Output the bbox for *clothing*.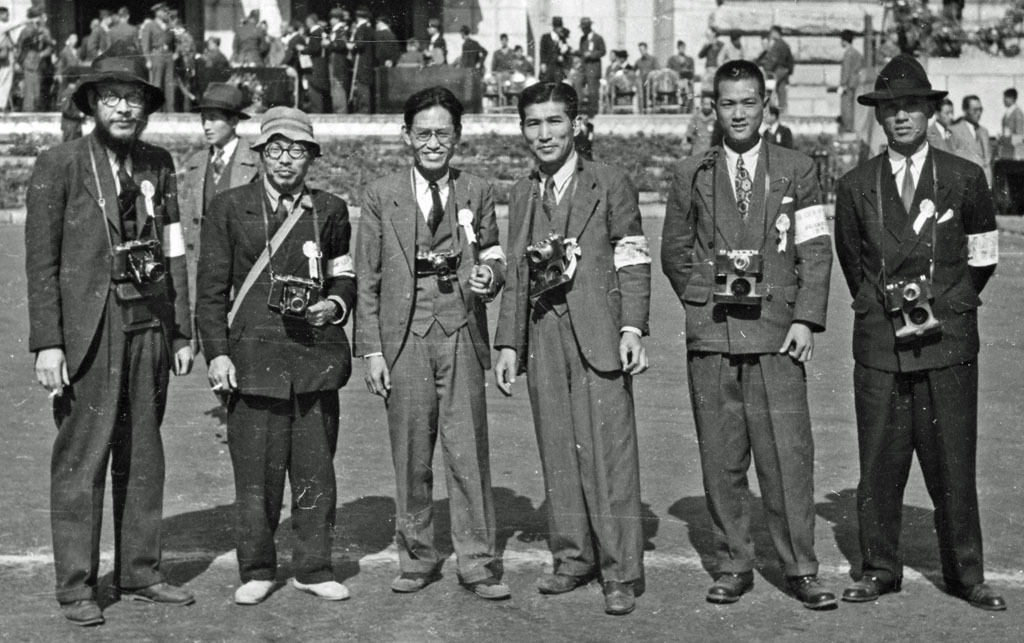
x1=685 y1=357 x2=823 y2=570.
